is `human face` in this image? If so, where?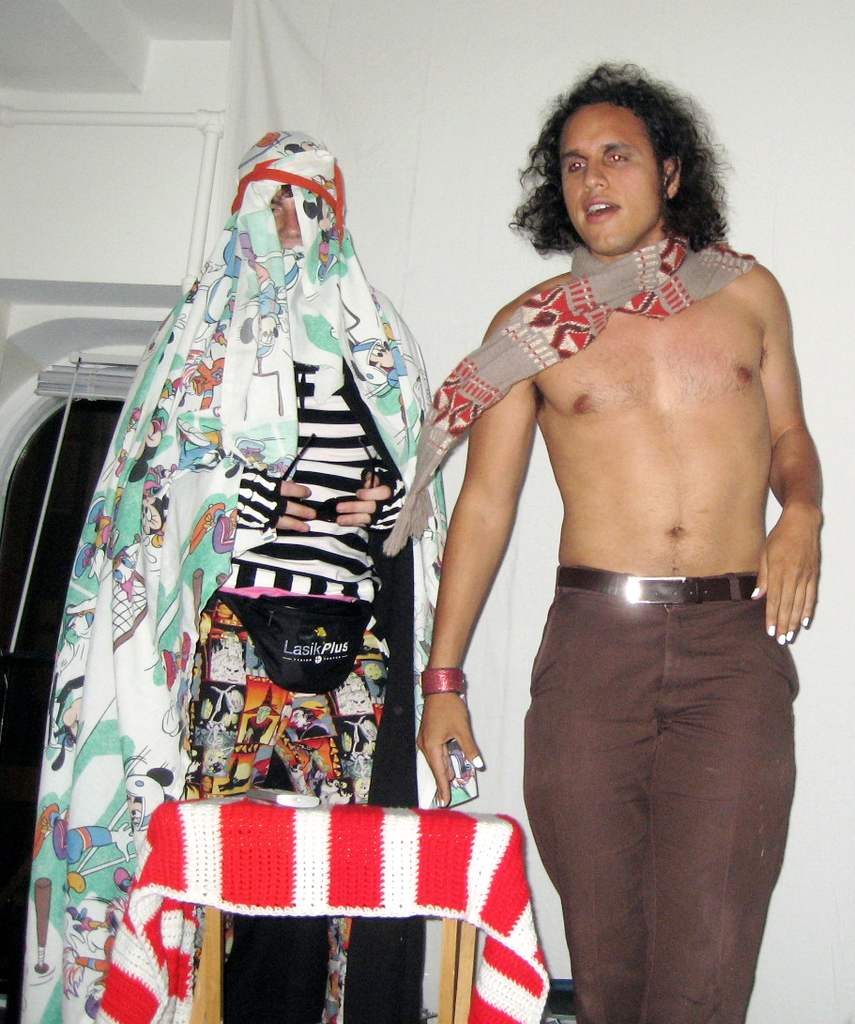
Yes, at [271, 176, 301, 244].
